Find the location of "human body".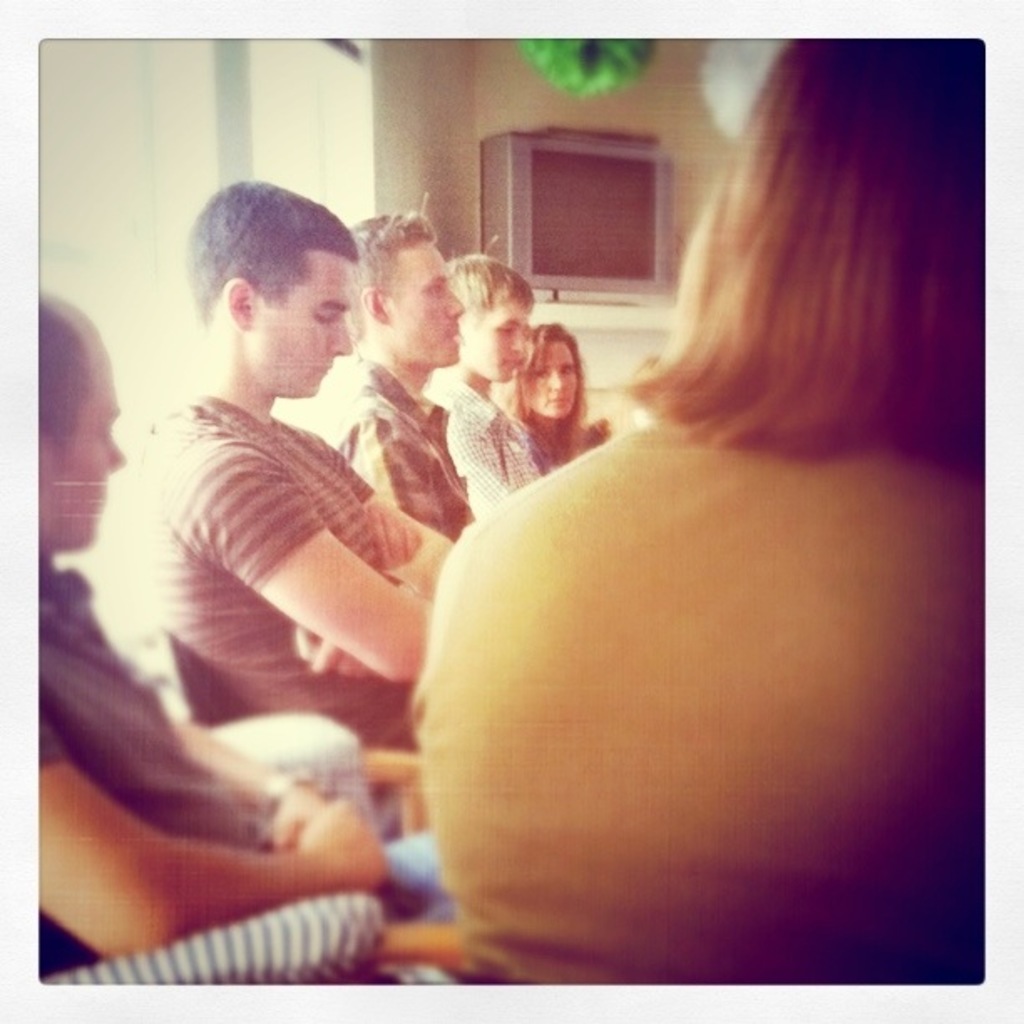
Location: crop(38, 298, 448, 1021).
